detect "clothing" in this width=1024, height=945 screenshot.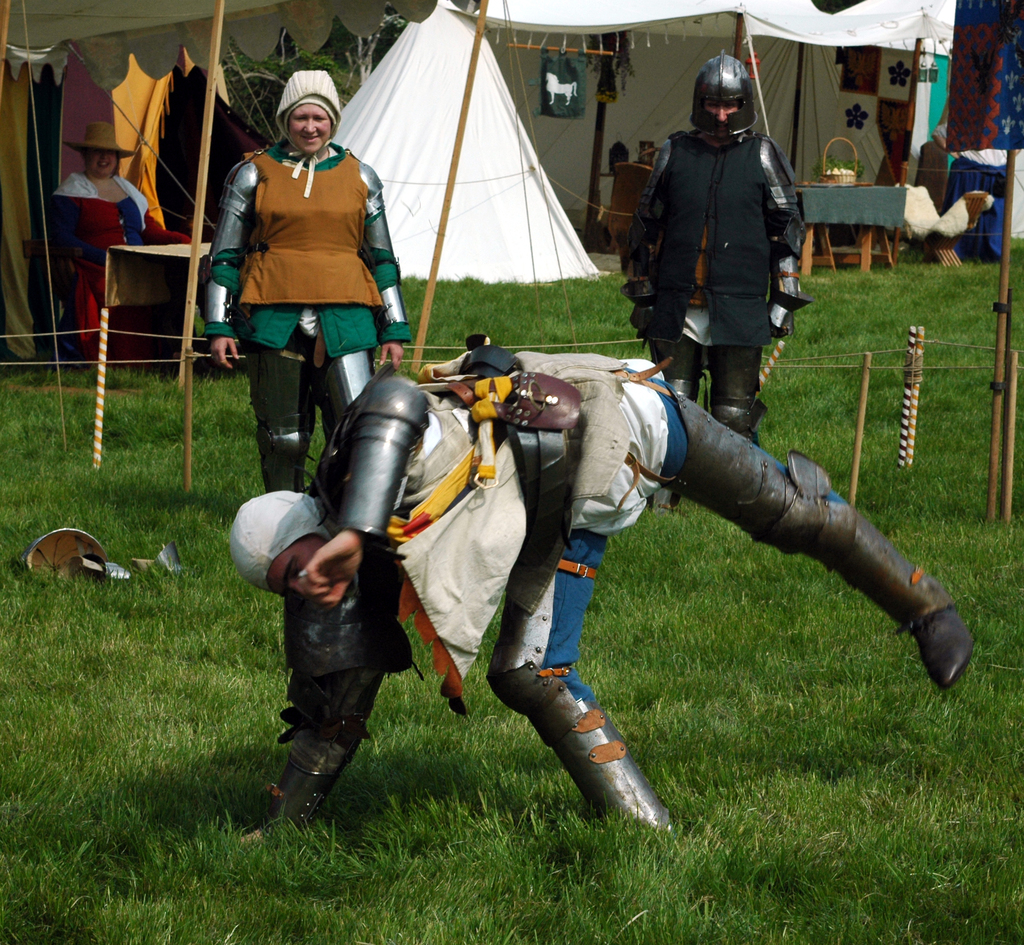
Detection: l=204, t=133, r=411, b=482.
